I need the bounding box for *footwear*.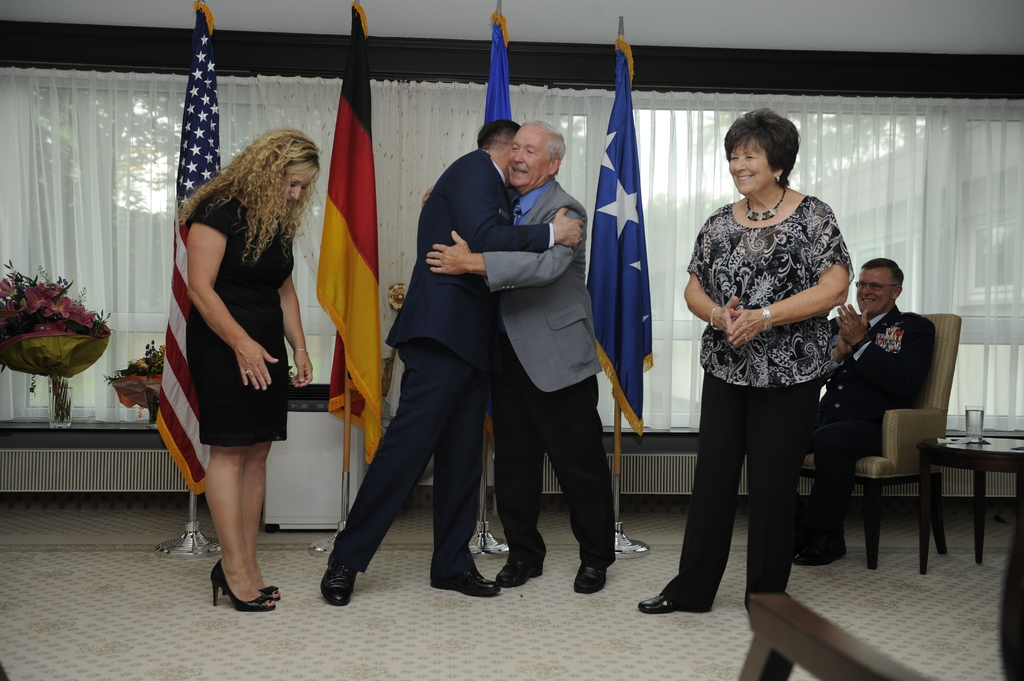
Here it is: (568, 567, 614, 597).
